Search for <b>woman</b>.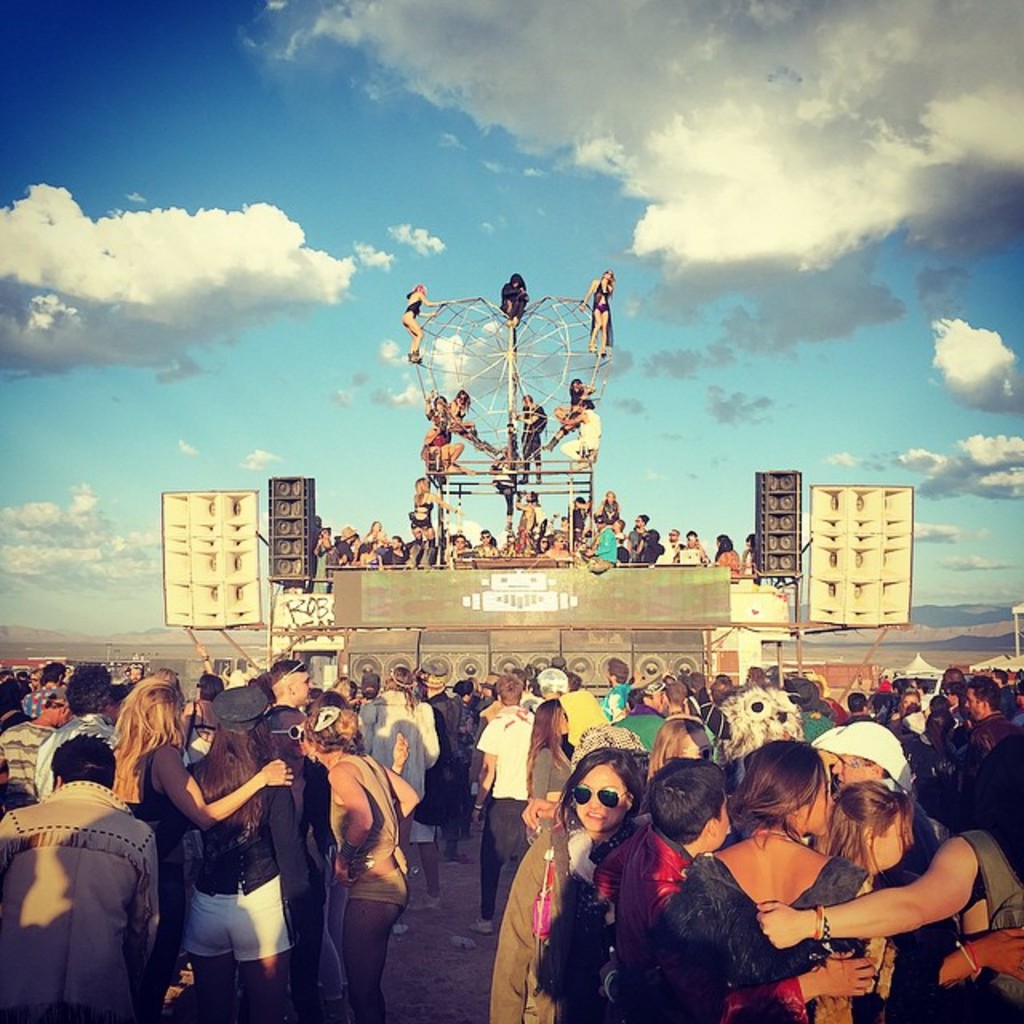
Found at <region>493, 746, 650, 1022</region>.
